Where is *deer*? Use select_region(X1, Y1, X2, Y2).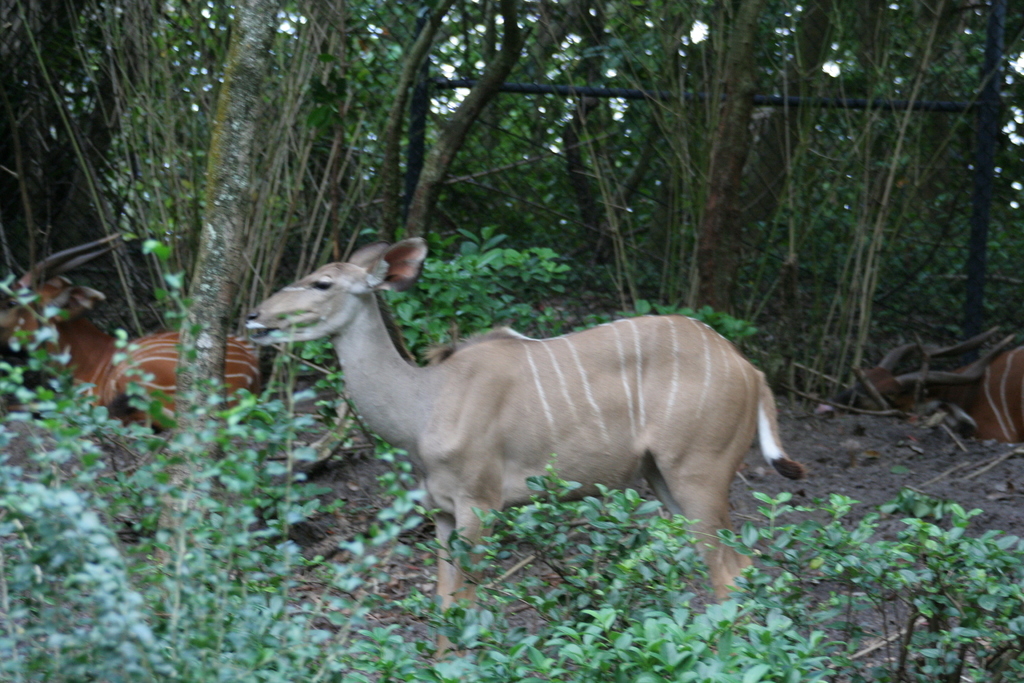
select_region(1, 229, 258, 470).
